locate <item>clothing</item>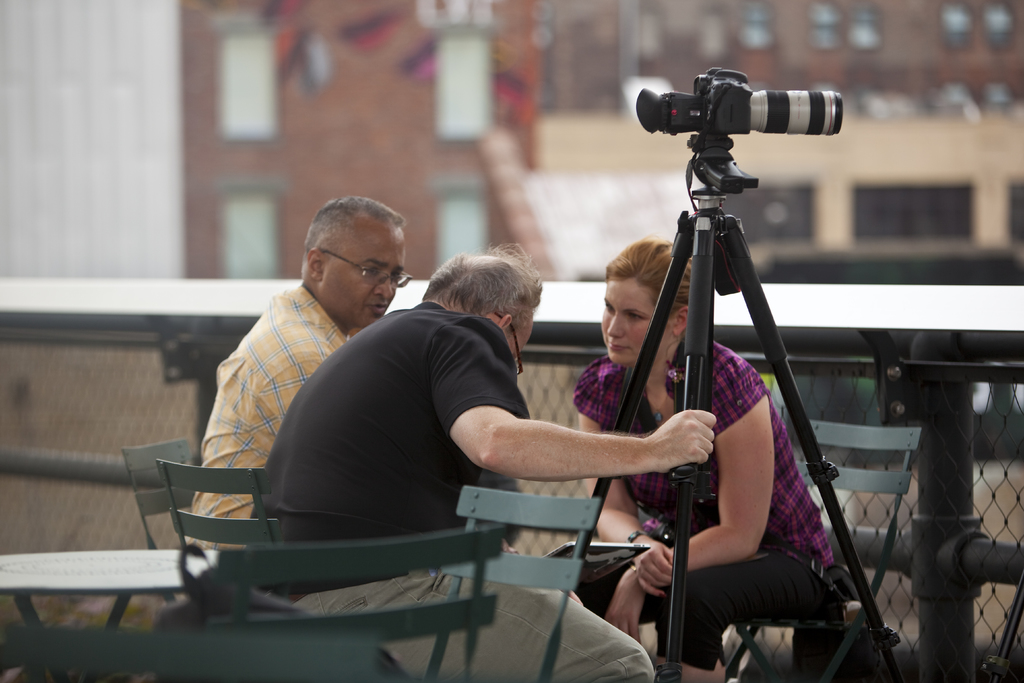
(left=572, top=339, right=836, bottom=673)
